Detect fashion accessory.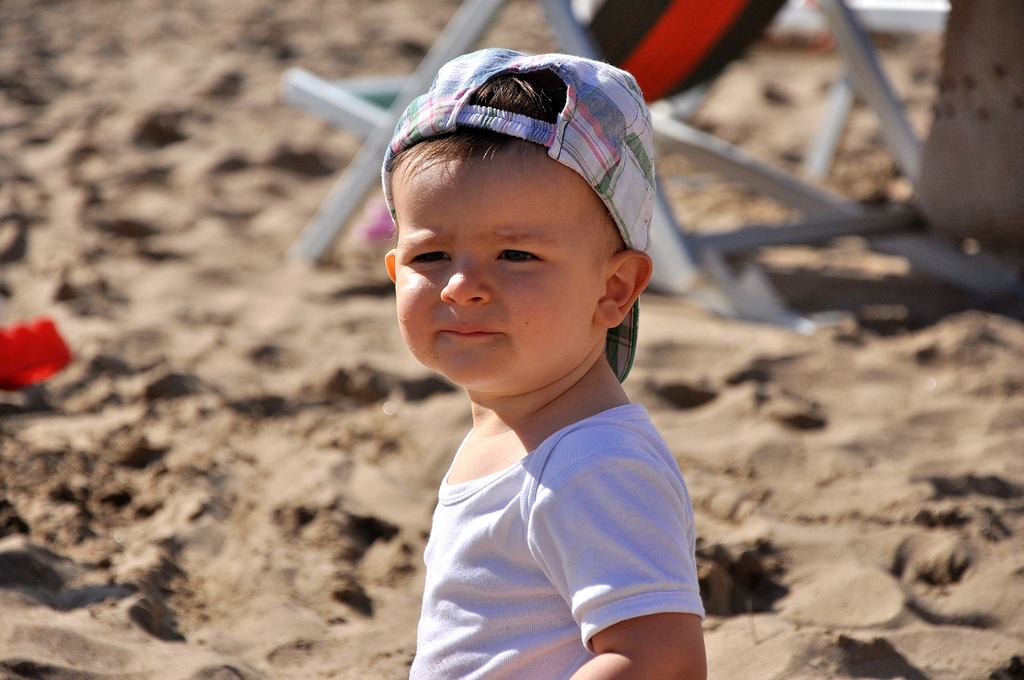
Detected at box(380, 46, 659, 385).
